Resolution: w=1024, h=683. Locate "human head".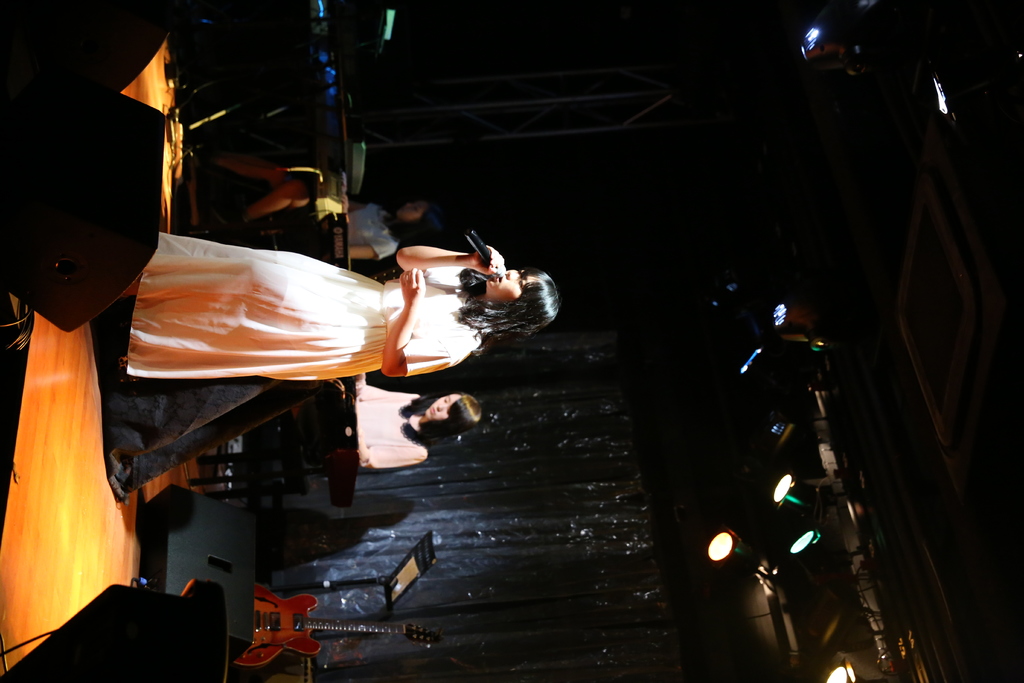
[left=423, top=390, right=481, bottom=441].
